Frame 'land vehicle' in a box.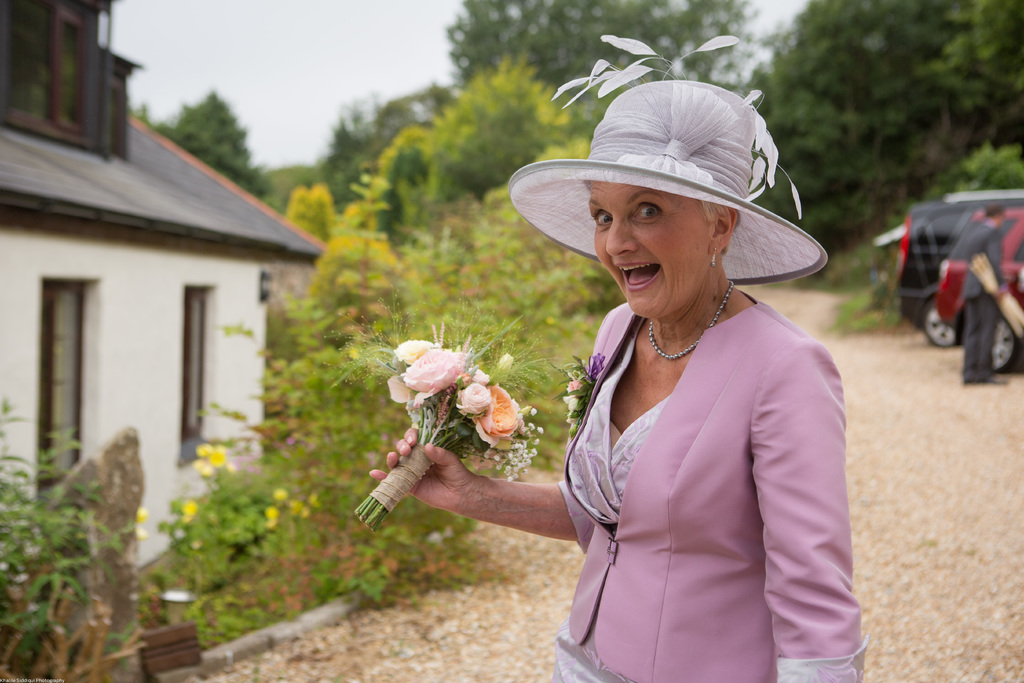
{"left": 872, "top": 187, "right": 1023, "bottom": 352}.
